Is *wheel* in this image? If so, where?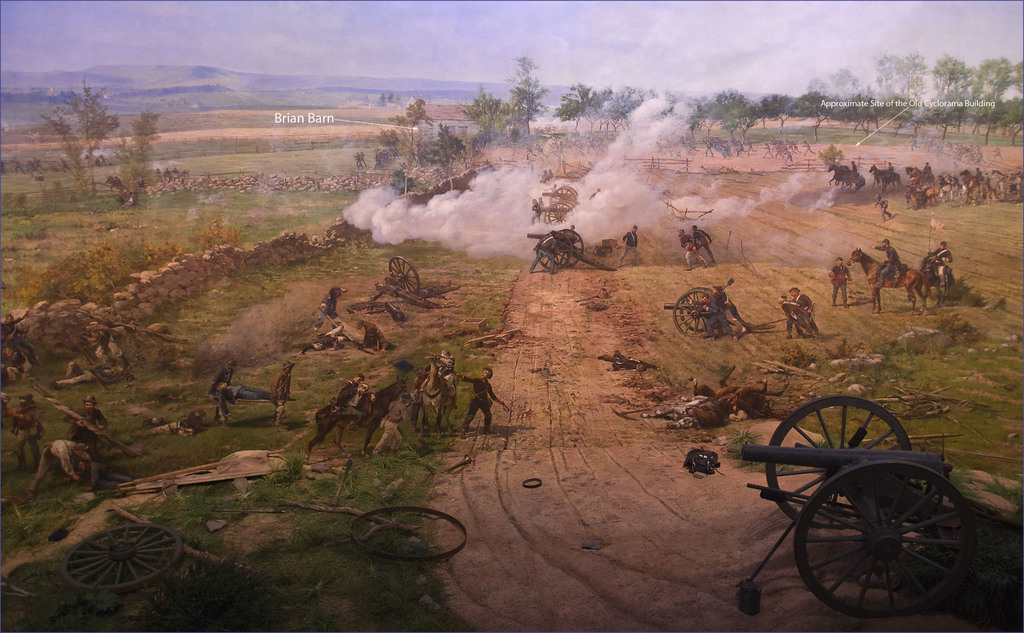
Yes, at bbox=[392, 254, 420, 294].
